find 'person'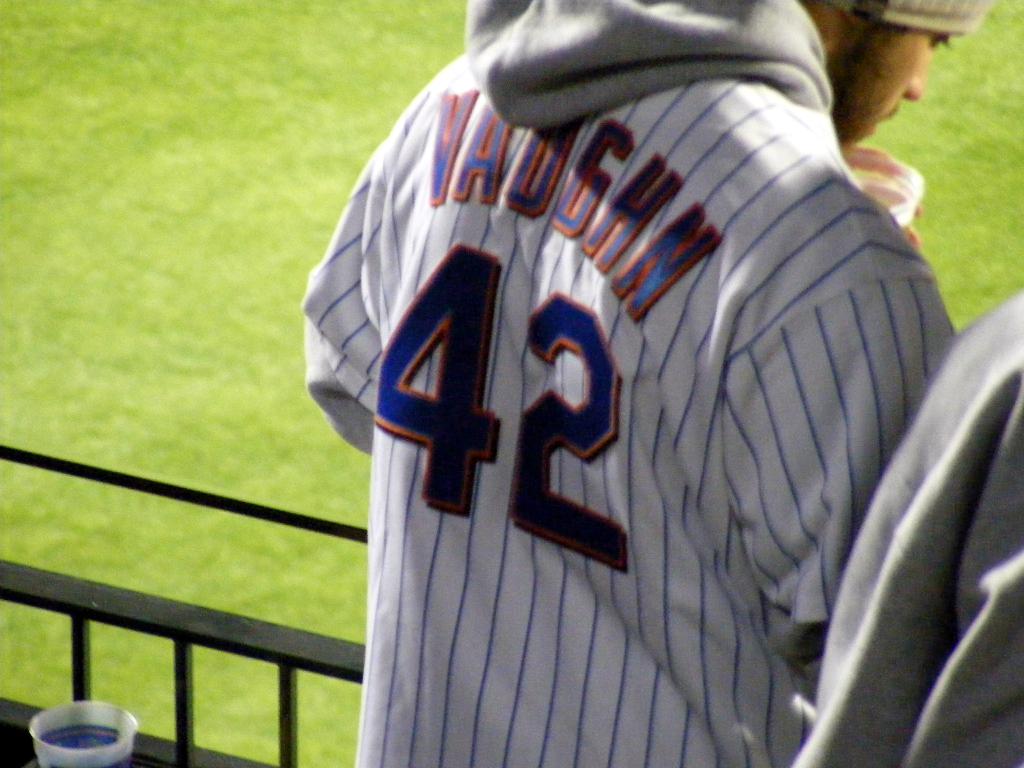
pyautogui.locateOnScreen(278, 17, 980, 767)
